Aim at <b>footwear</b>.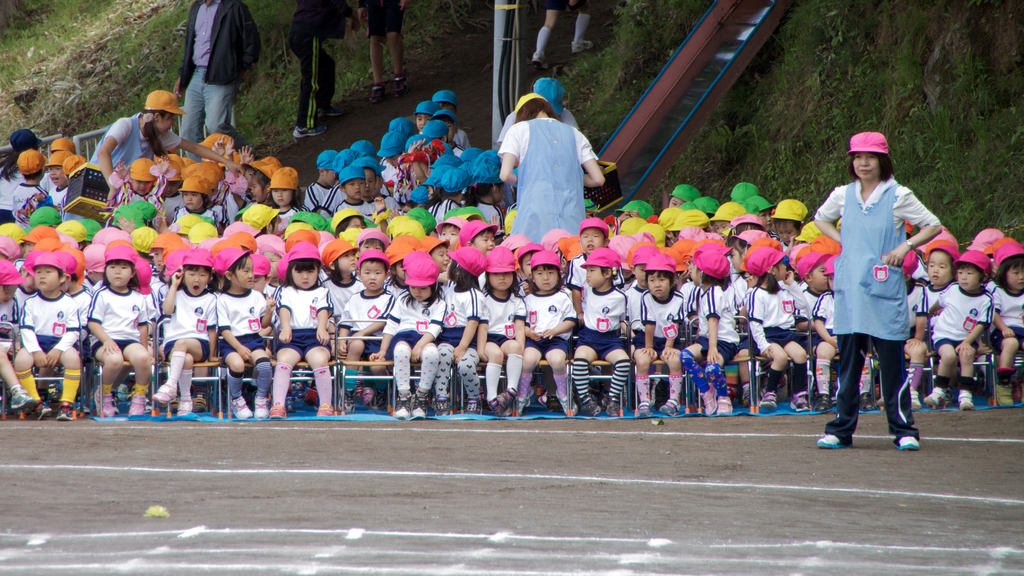
Aimed at left=58, top=399, right=75, bottom=419.
